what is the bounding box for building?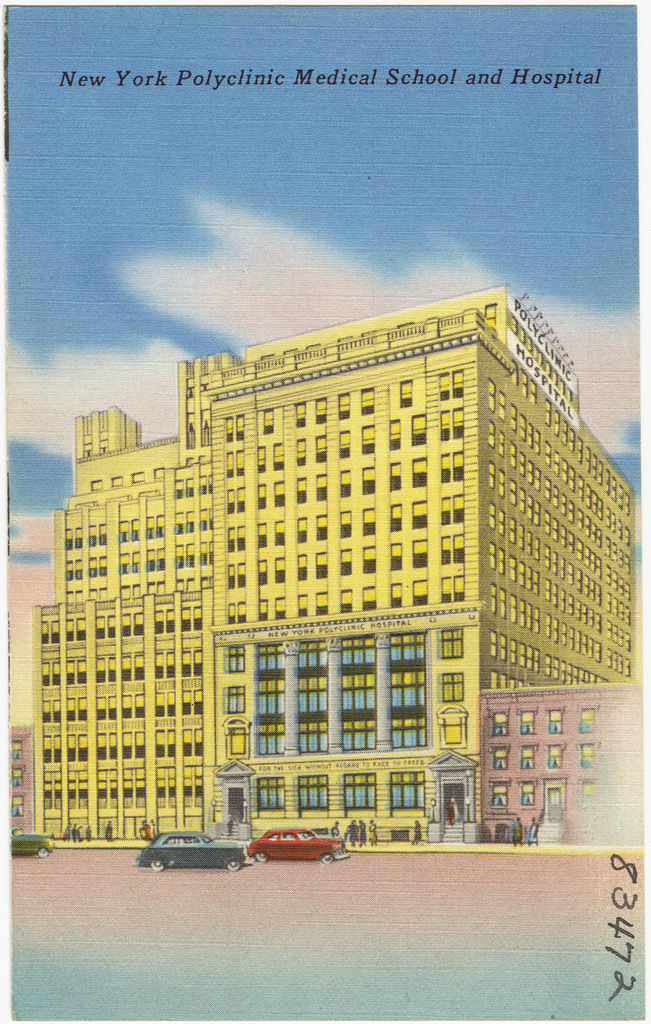
479 683 639 839.
